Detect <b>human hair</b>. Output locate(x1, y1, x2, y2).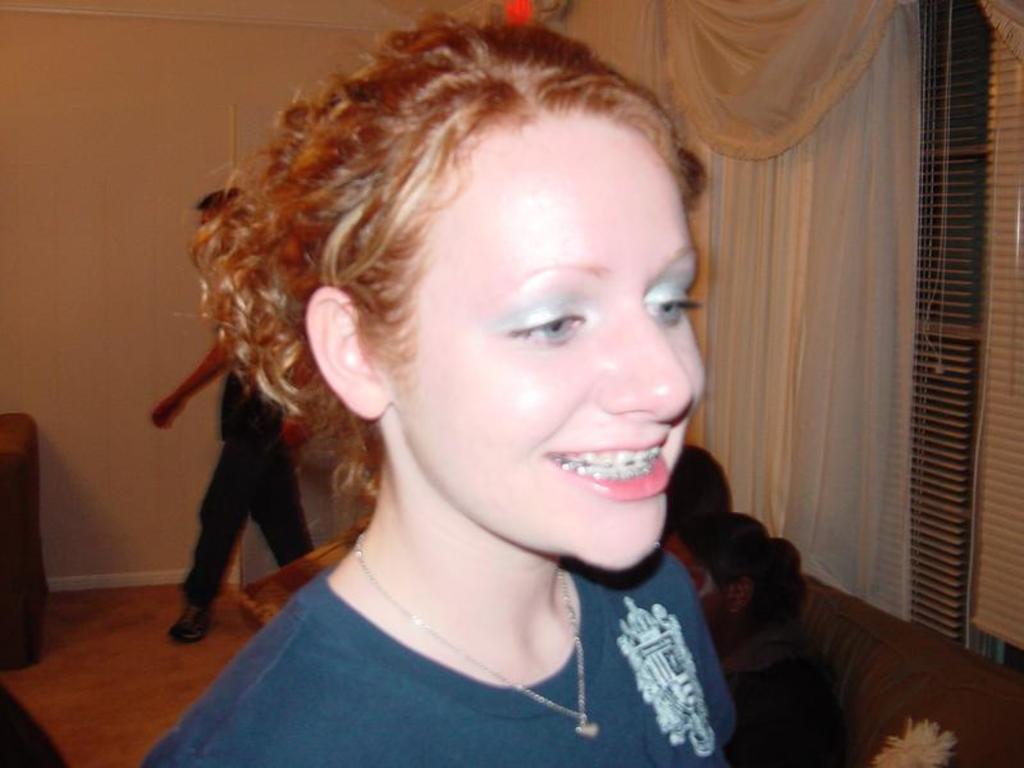
locate(174, 0, 722, 518).
